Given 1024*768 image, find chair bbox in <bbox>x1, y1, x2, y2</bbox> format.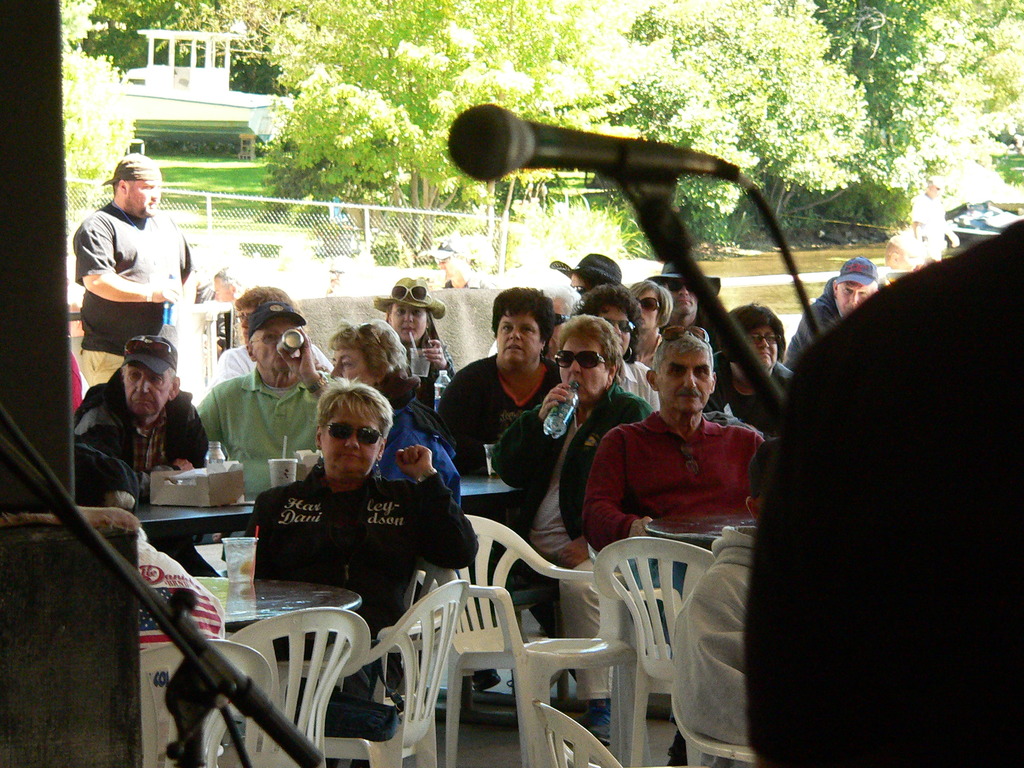
<bbox>212, 579, 472, 767</bbox>.
